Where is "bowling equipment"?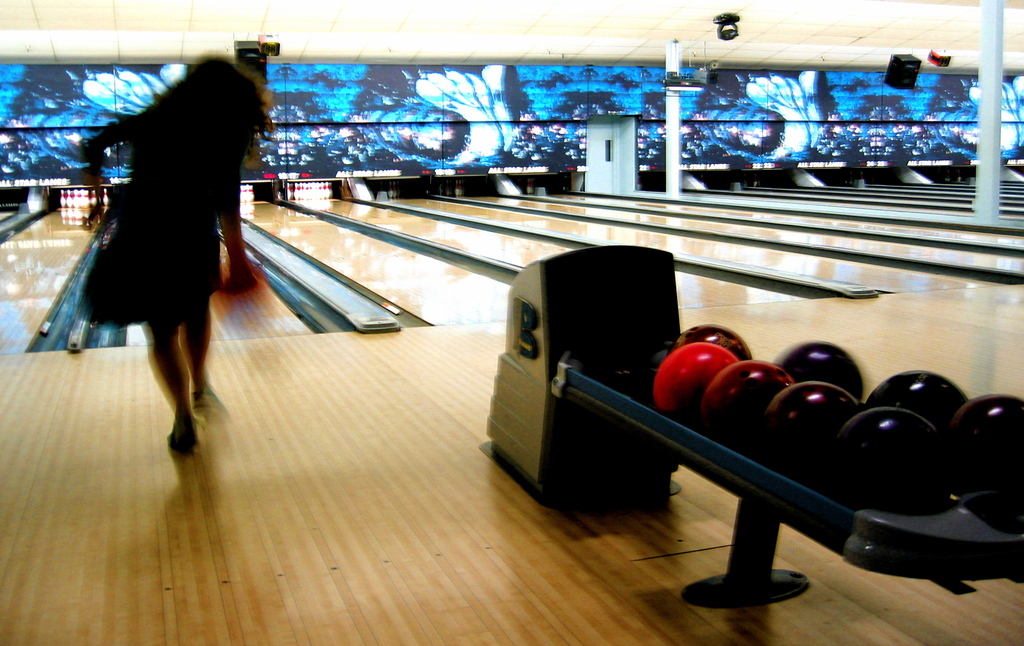
crop(653, 341, 733, 433).
